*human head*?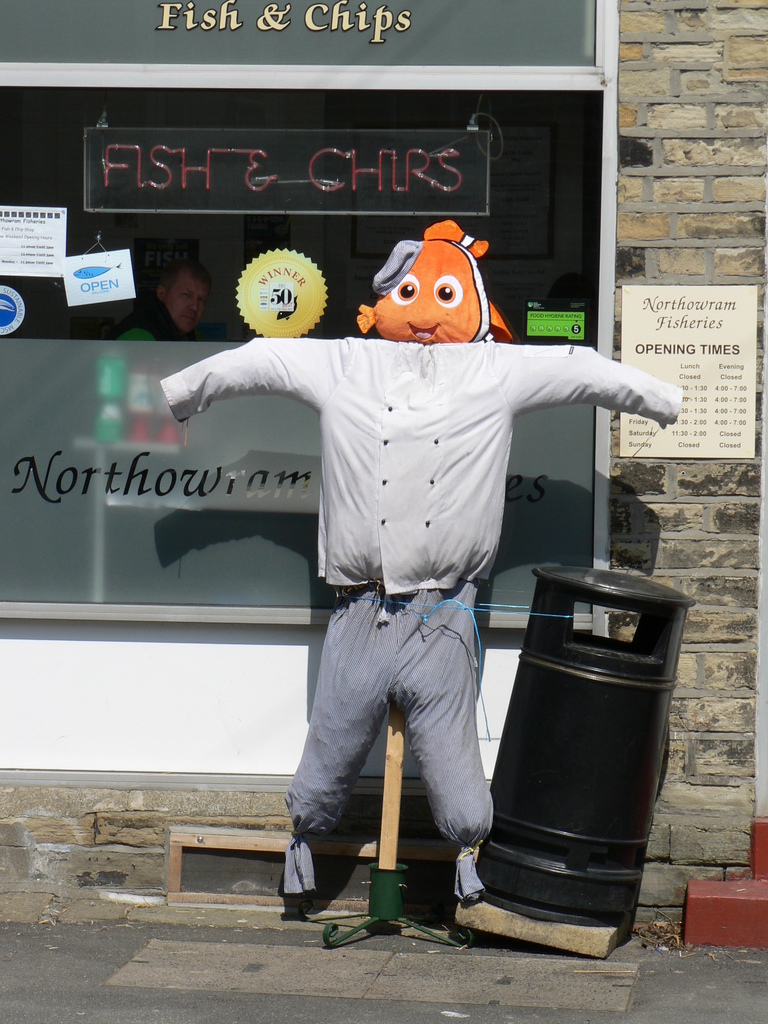
left=154, top=262, right=211, bottom=325
